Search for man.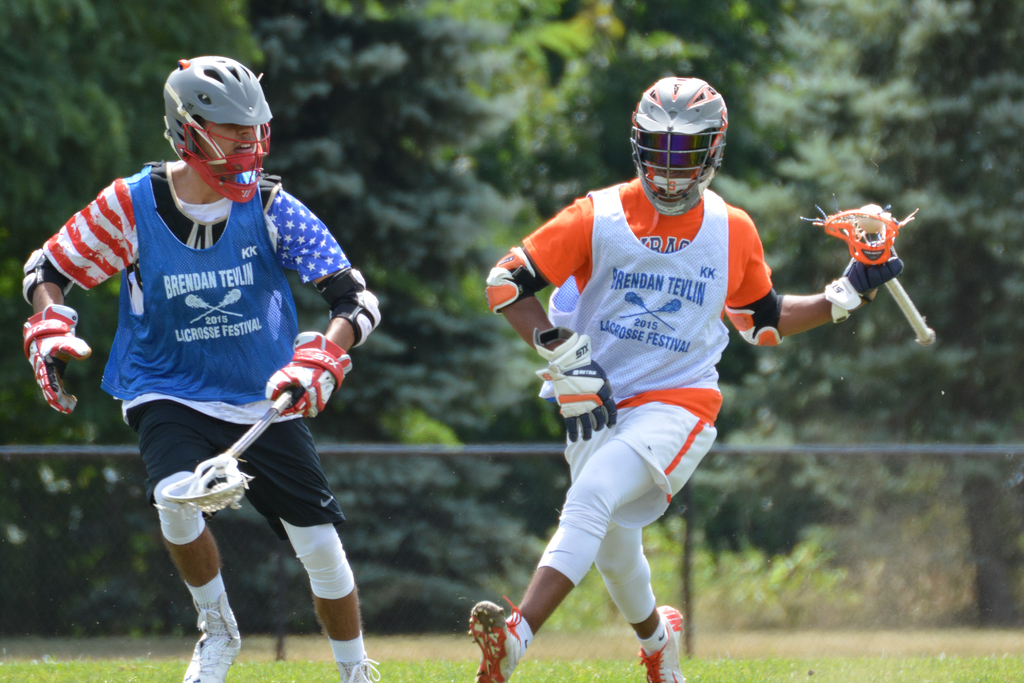
Found at 454,68,942,682.
